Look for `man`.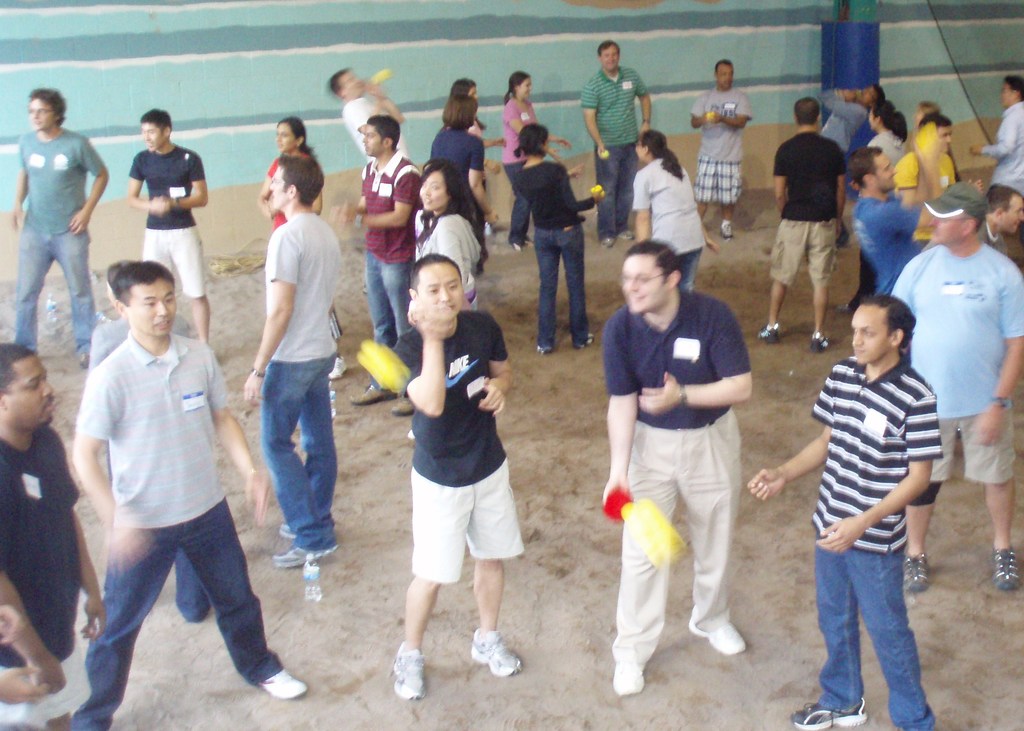
Found: rect(602, 239, 757, 699).
